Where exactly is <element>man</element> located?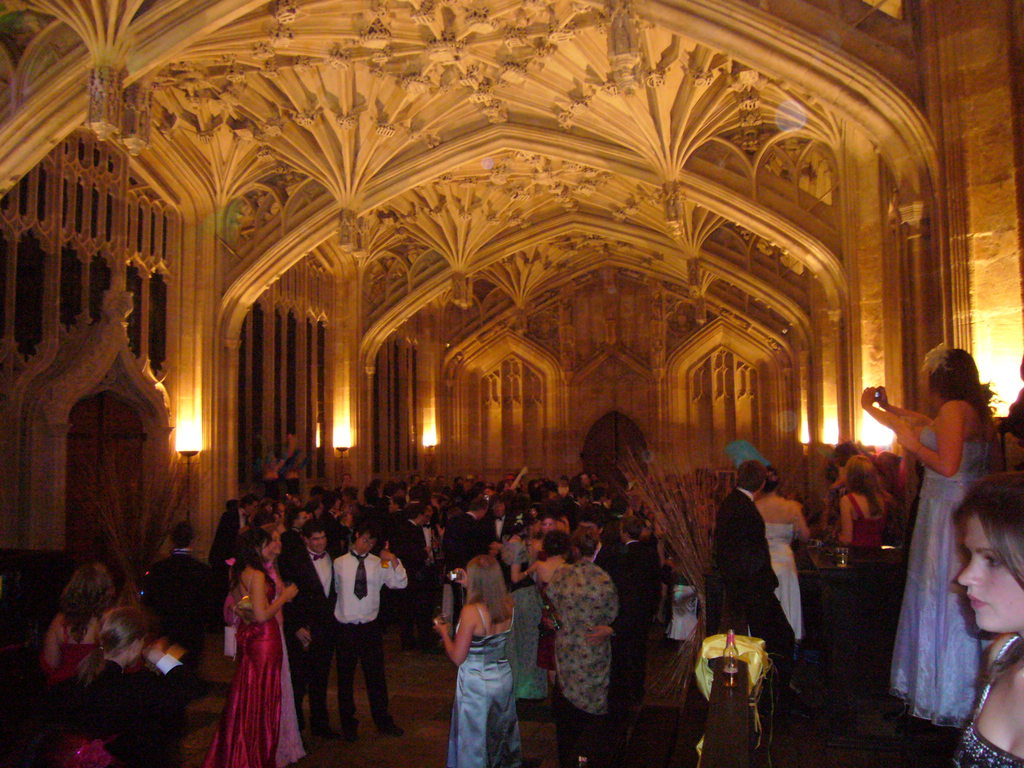
Its bounding box is 272:513:340:723.
